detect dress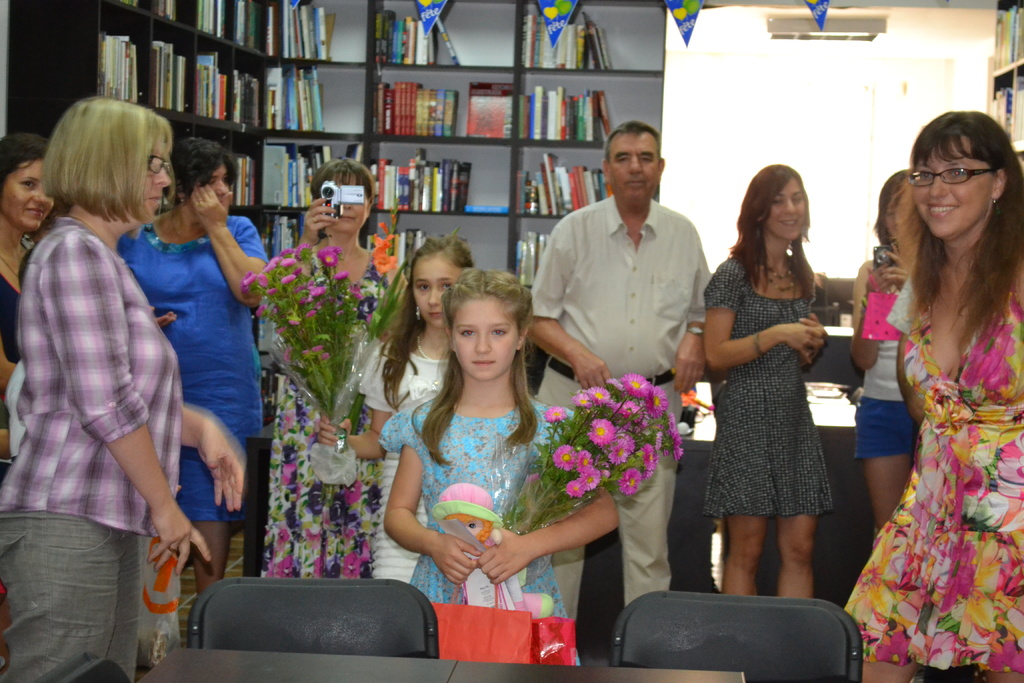
left=369, top=336, right=450, bottom=591
